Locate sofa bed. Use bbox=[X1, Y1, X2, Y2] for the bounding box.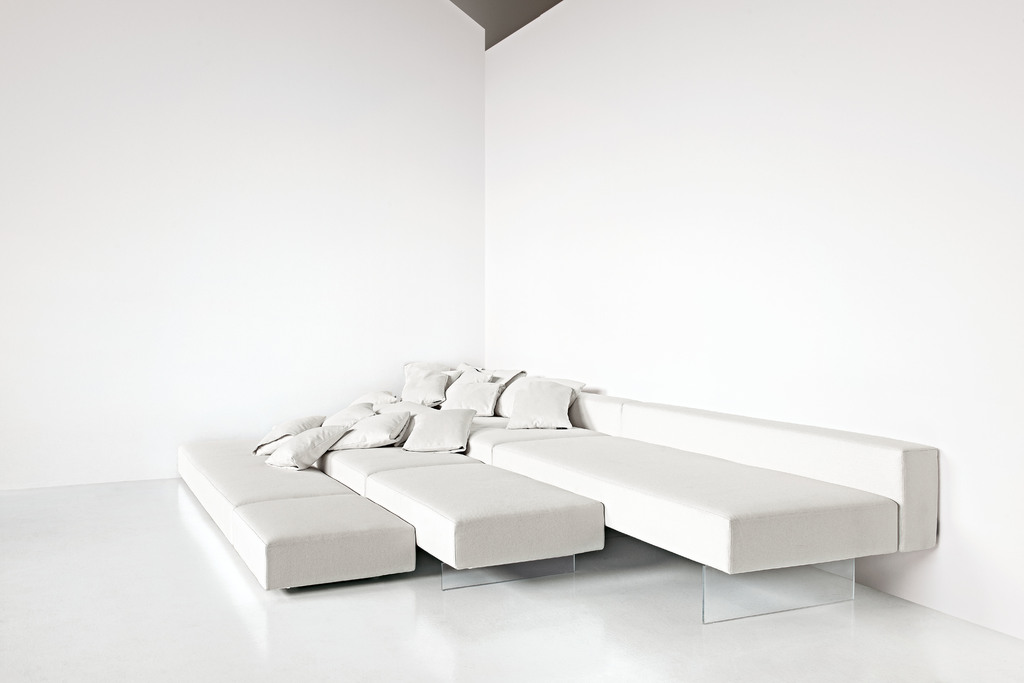
bbox=[390, 359, 935, 623].
